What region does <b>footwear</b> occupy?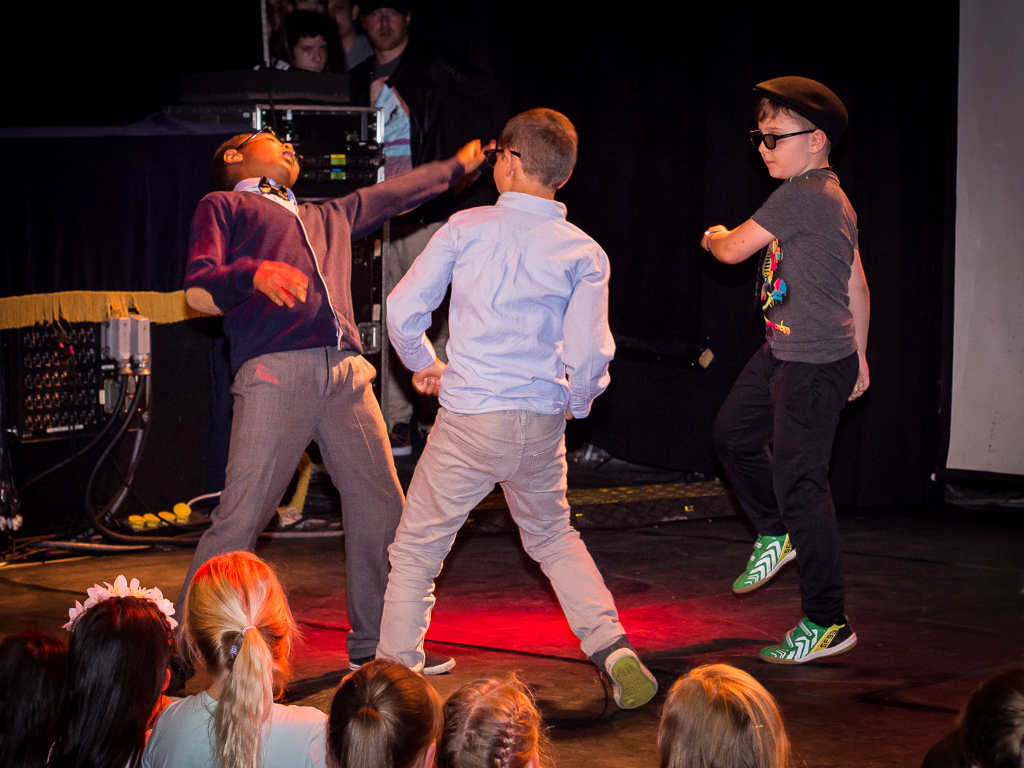
586, 638, 660, 718.
